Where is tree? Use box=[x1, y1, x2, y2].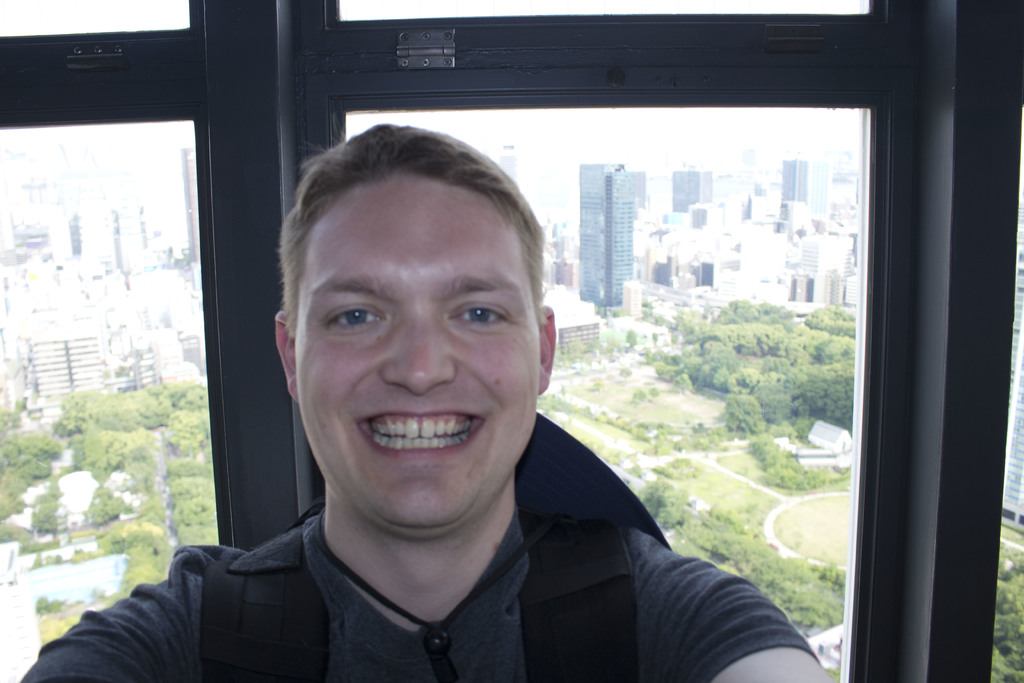
box=[626, 328, 635, 352].
